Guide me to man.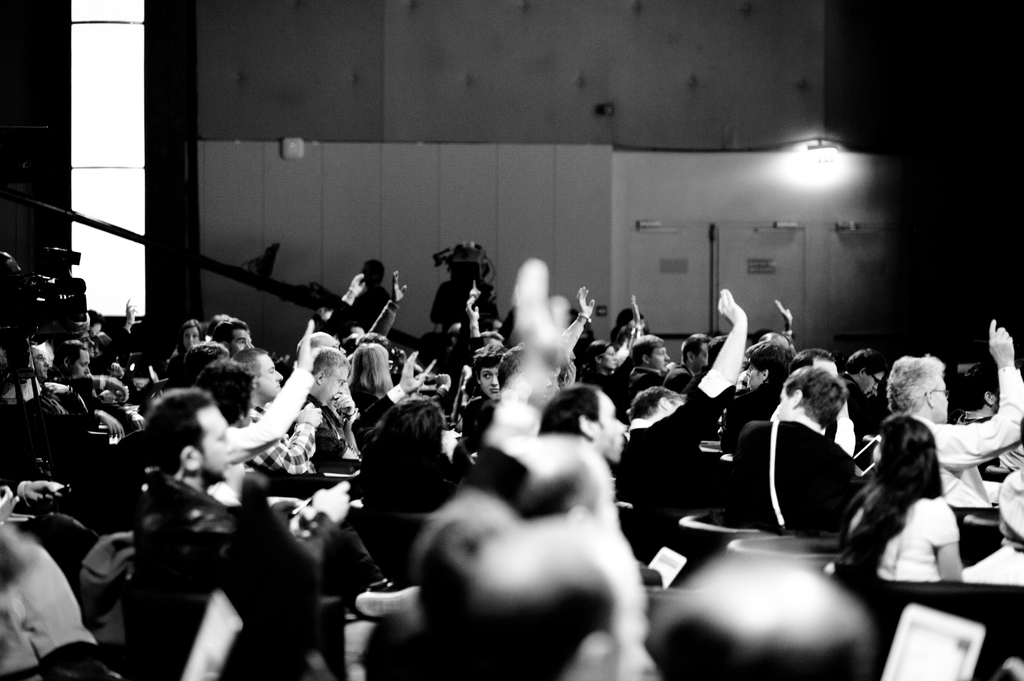
Guidance: (left=539, top=385, right=630, bottom=466).
